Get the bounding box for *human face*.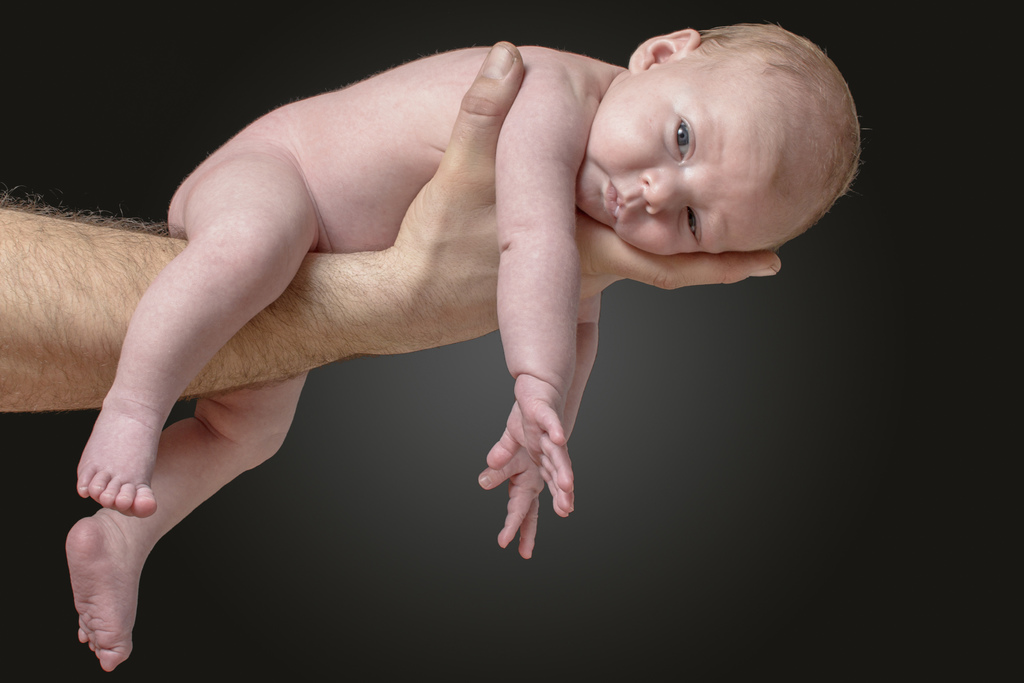
crop(582, 72, 790, 264).
